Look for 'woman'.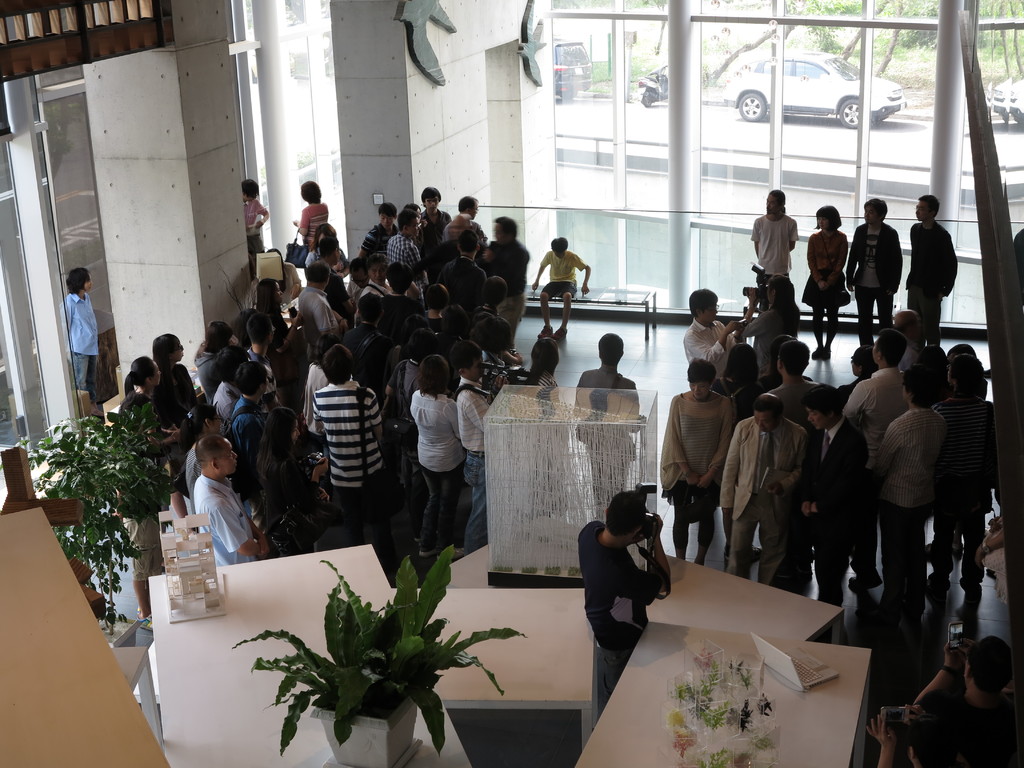
Found: {"left": 253, "top": 277, "right": 286, "bottom": 337}.
